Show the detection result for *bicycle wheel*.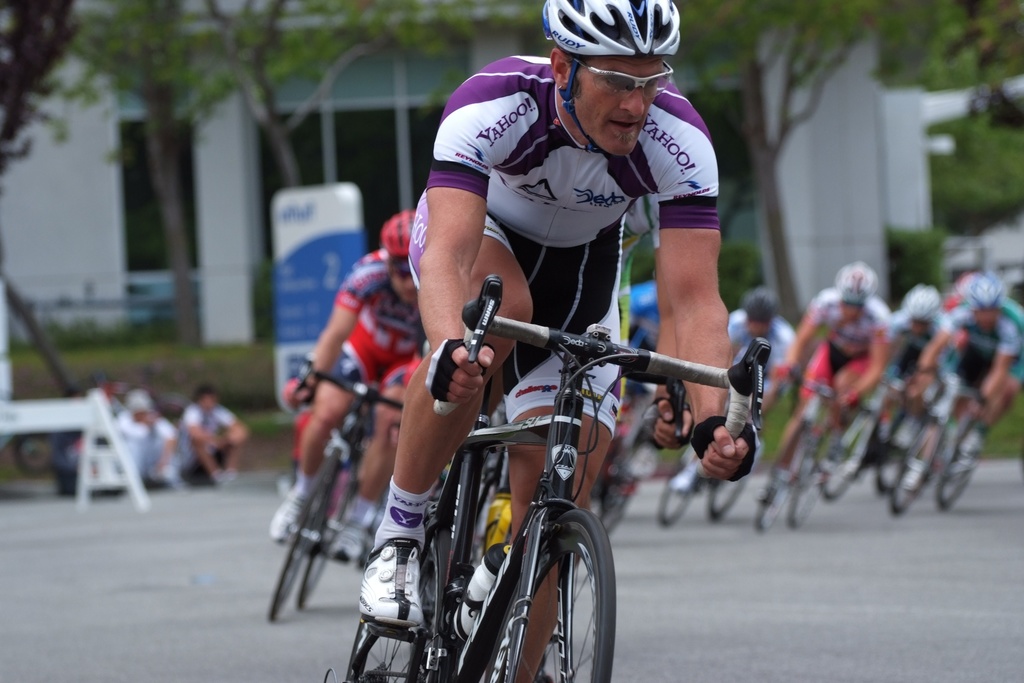
box=[269, 447, 339, 628].
